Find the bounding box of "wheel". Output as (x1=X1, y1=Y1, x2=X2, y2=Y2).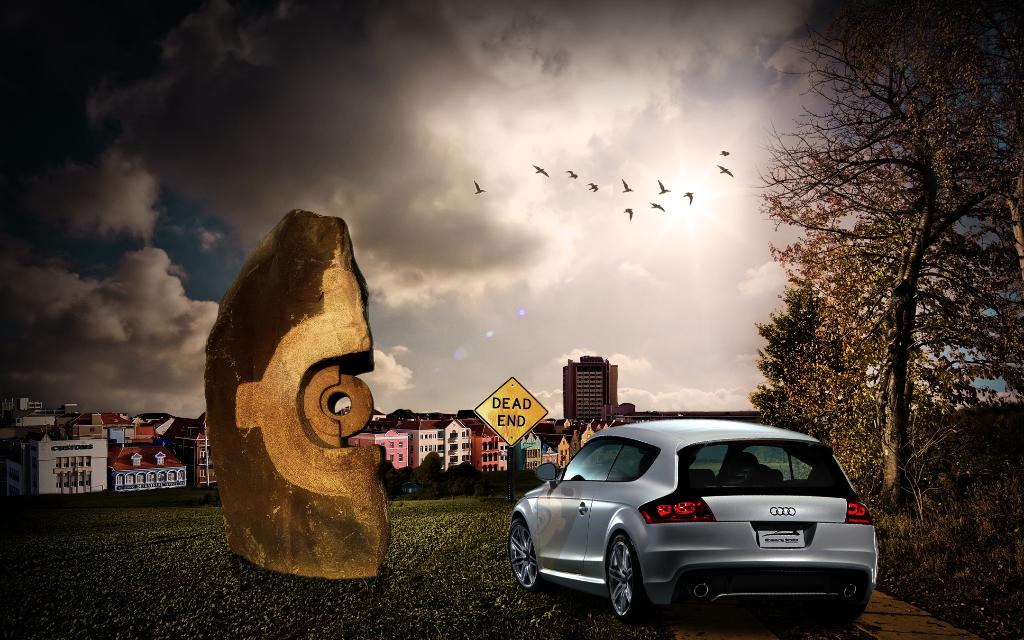
(x1=817, y1=584, x2=871, y2=625).
